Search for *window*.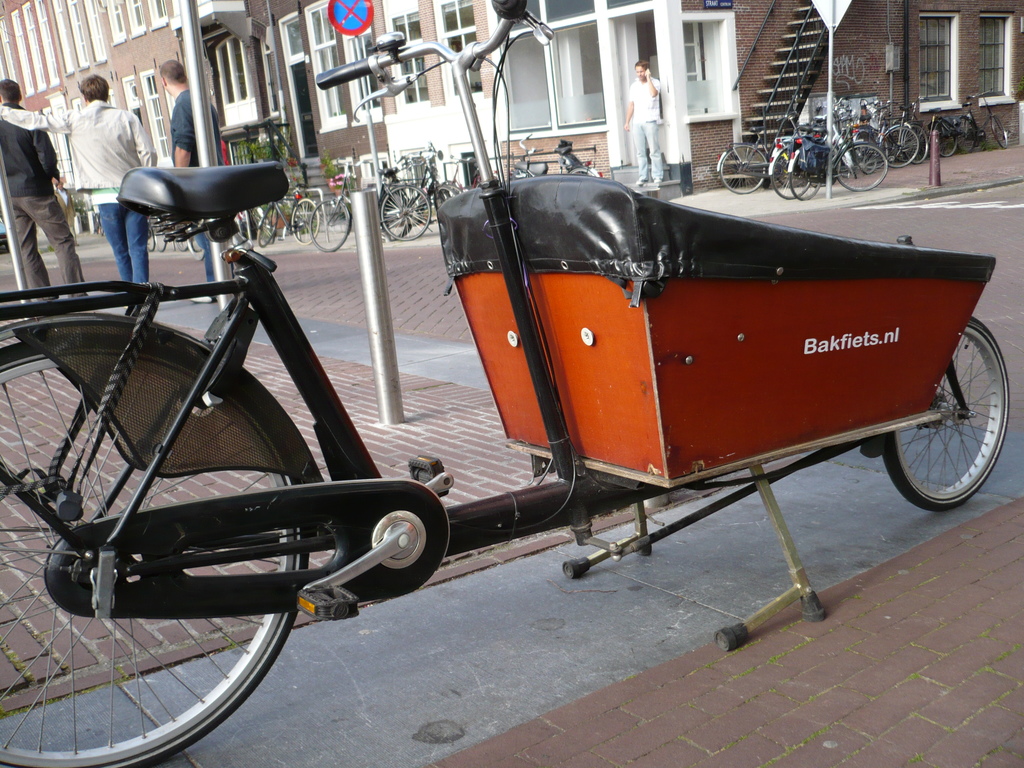
Found at detection(125, 0, 150, 40).
